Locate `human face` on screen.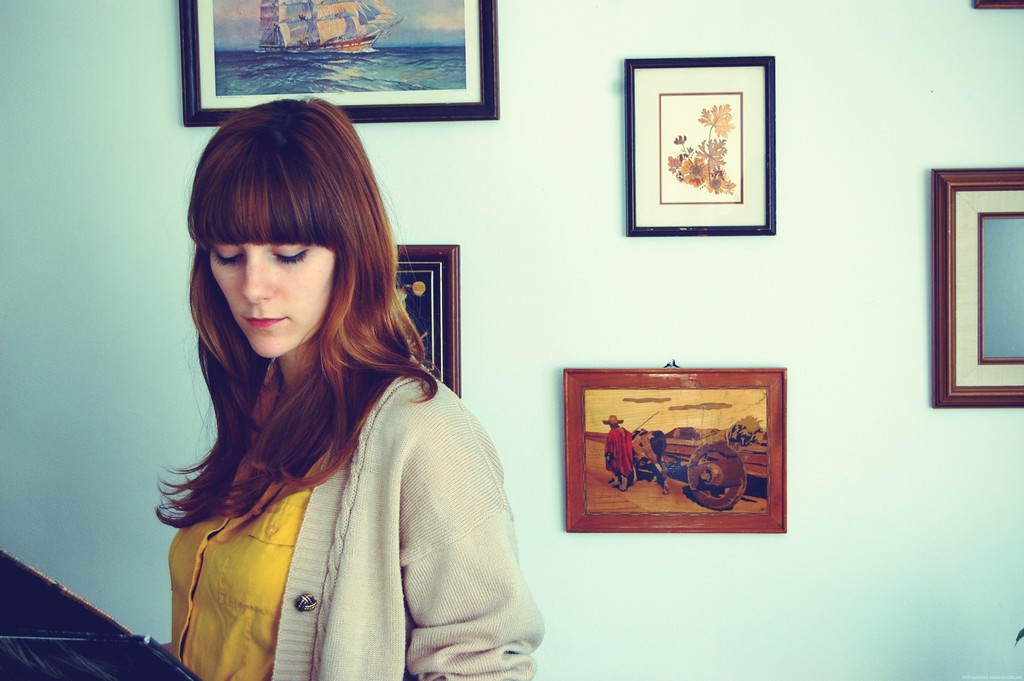
On screen at (left=211, top=245, right=335, bottom=354).
